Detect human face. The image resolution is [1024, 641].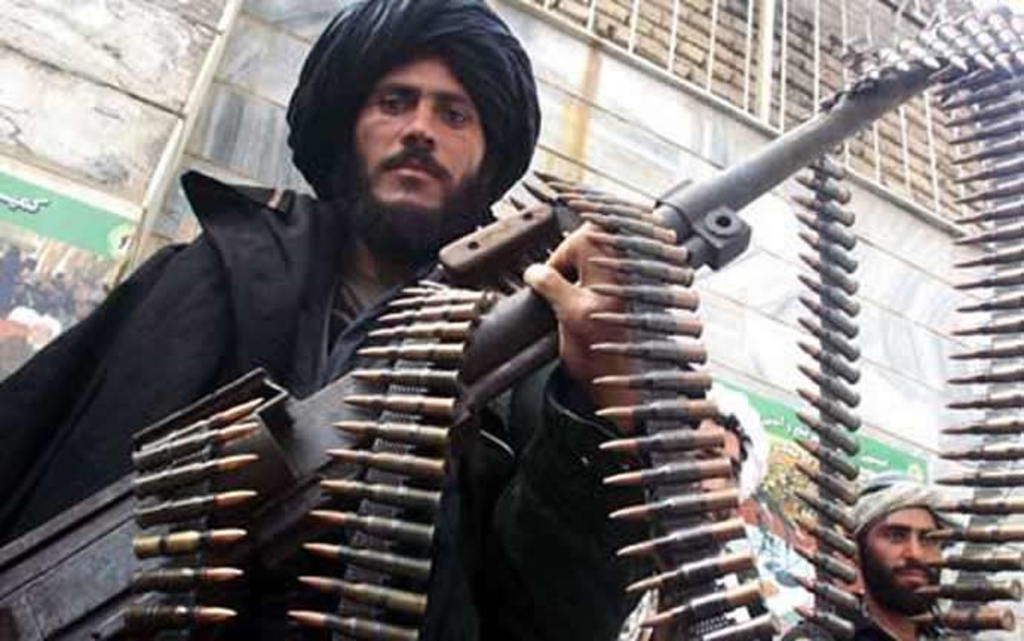
box(356, 52, 487, 221).
